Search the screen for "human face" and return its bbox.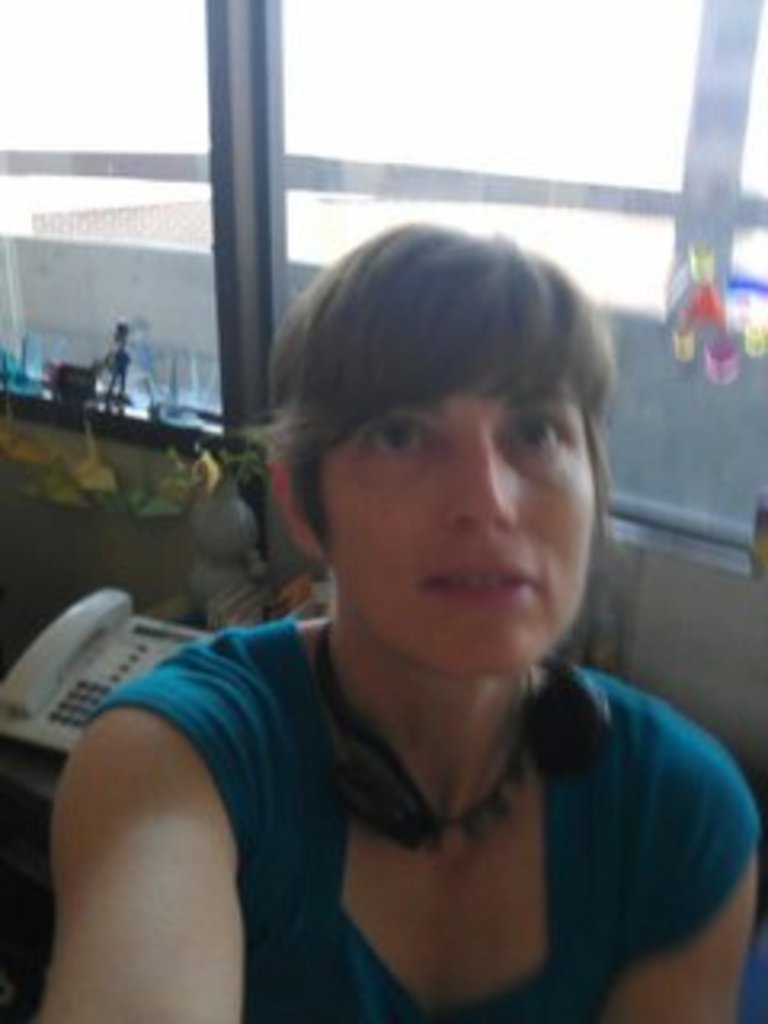
Found: <region>326, 378, 595, 678</region>.
